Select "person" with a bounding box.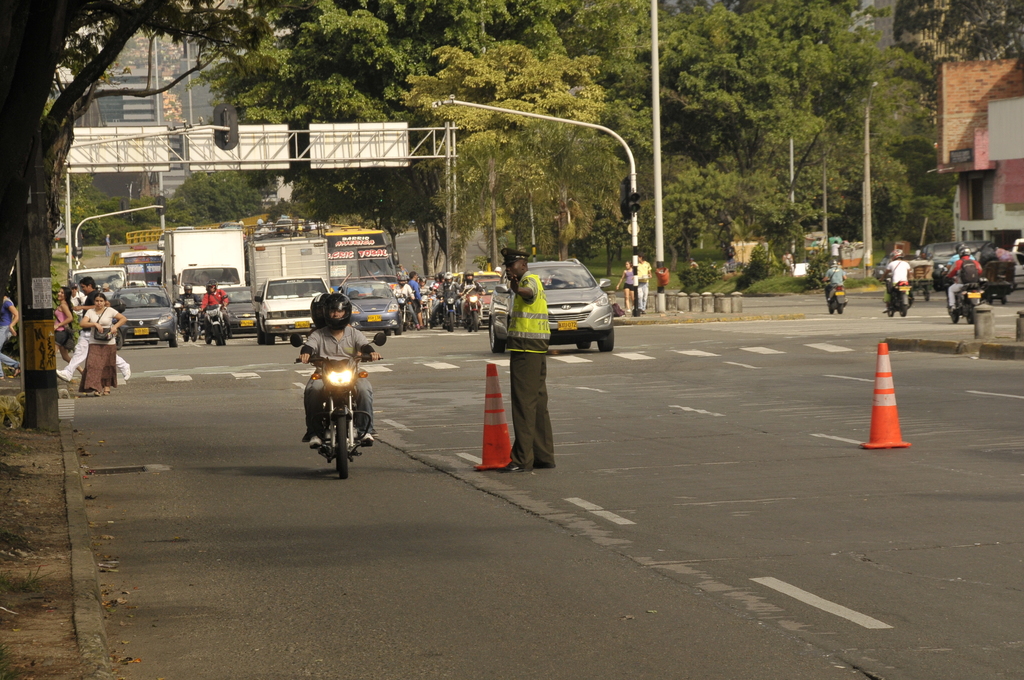
<region>53, 289, 68, 361</region>.
